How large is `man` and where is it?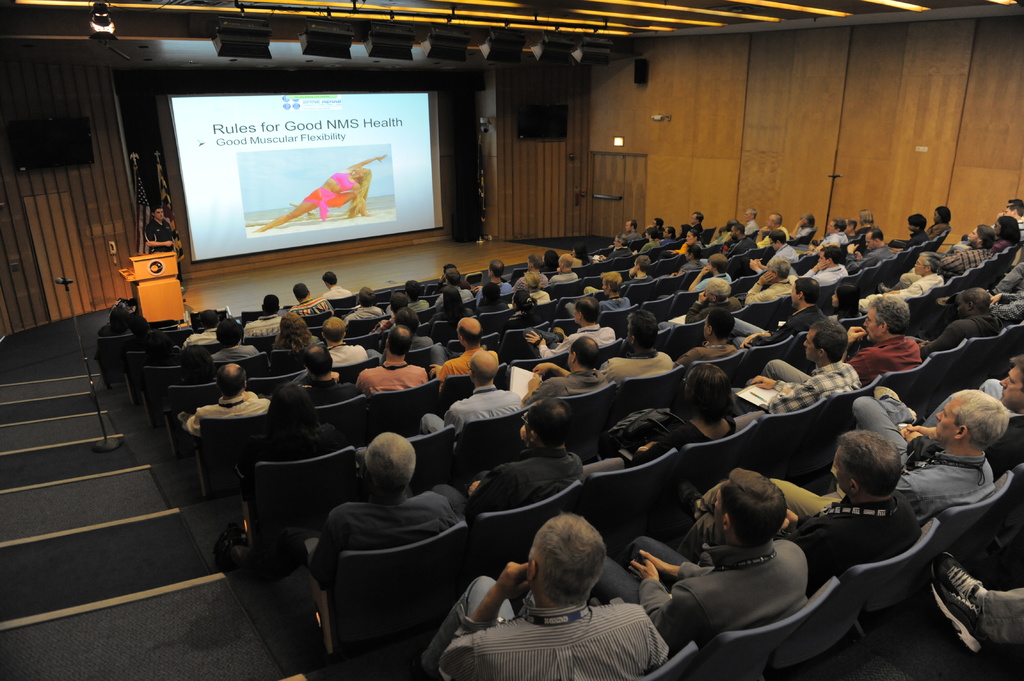
Bounding box: pyautogui.locateOnScreen(584, 255, 658, 290).
